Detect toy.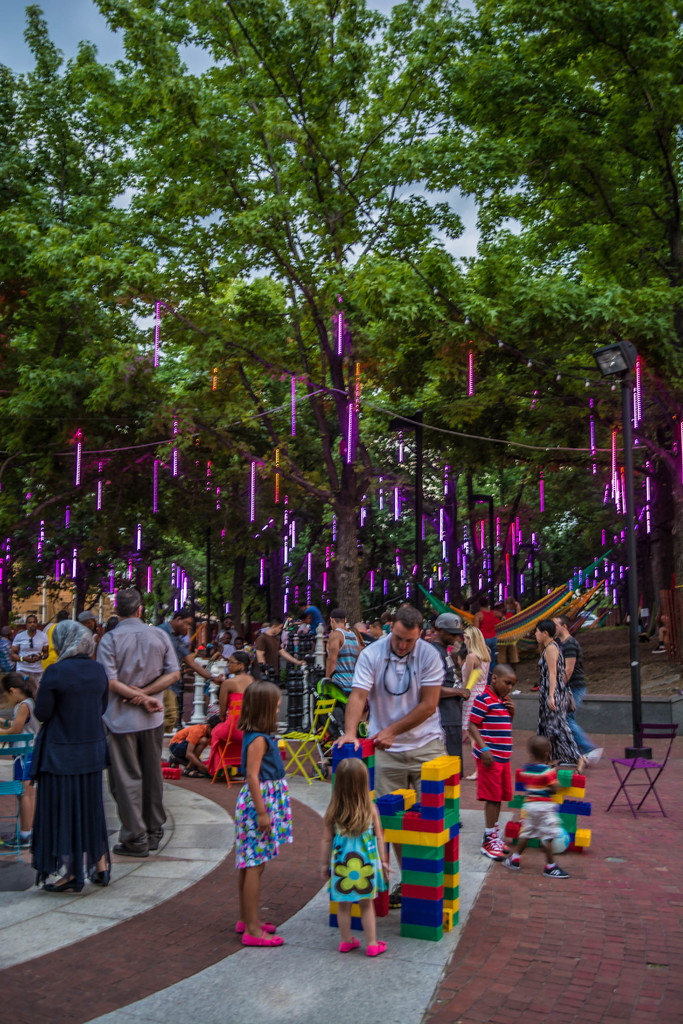
Detected at [x1=507, y1=768, x2=595, y2=854].
